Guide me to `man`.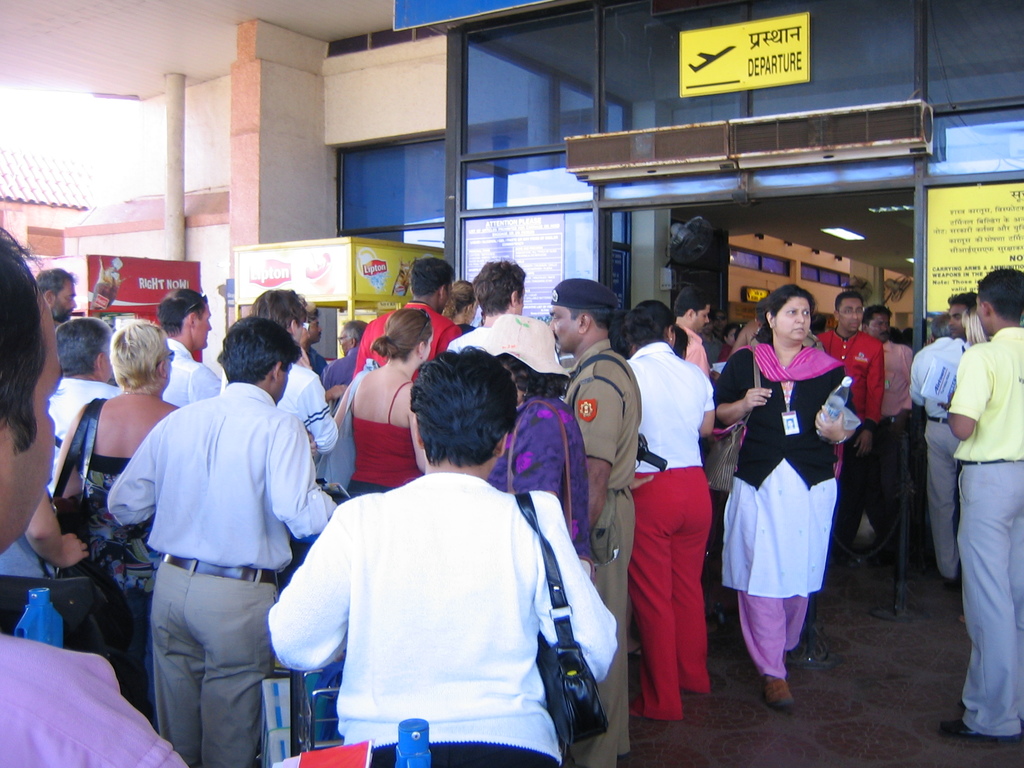
Guidance: (317, 319, 372, 389).
